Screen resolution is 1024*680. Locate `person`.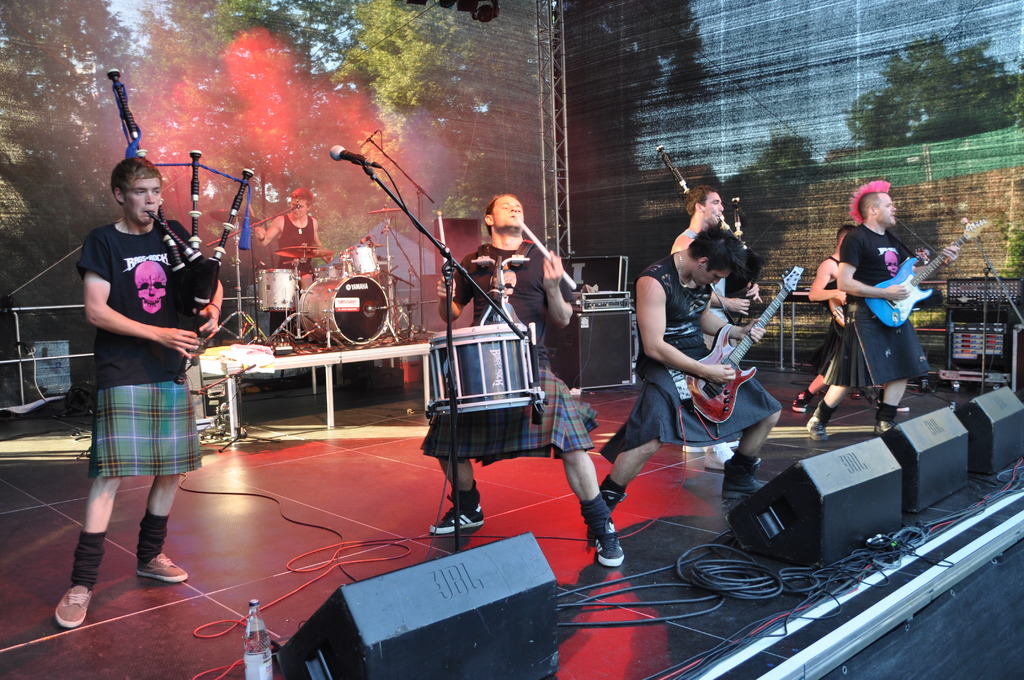
locate(806, 182, 962, 442).
